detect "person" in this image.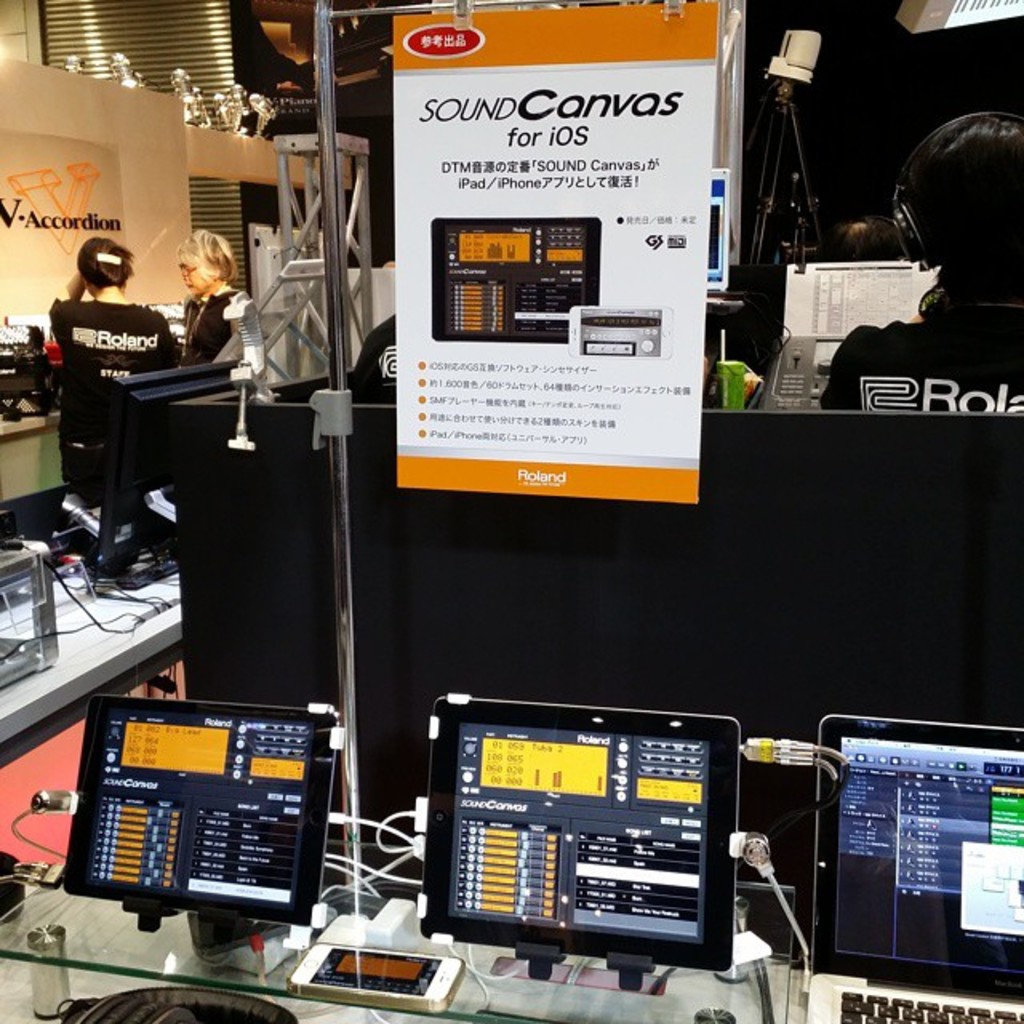
Detection: {"x1": 173, "y1": 221, "x2": 256, "y2": 376}.
